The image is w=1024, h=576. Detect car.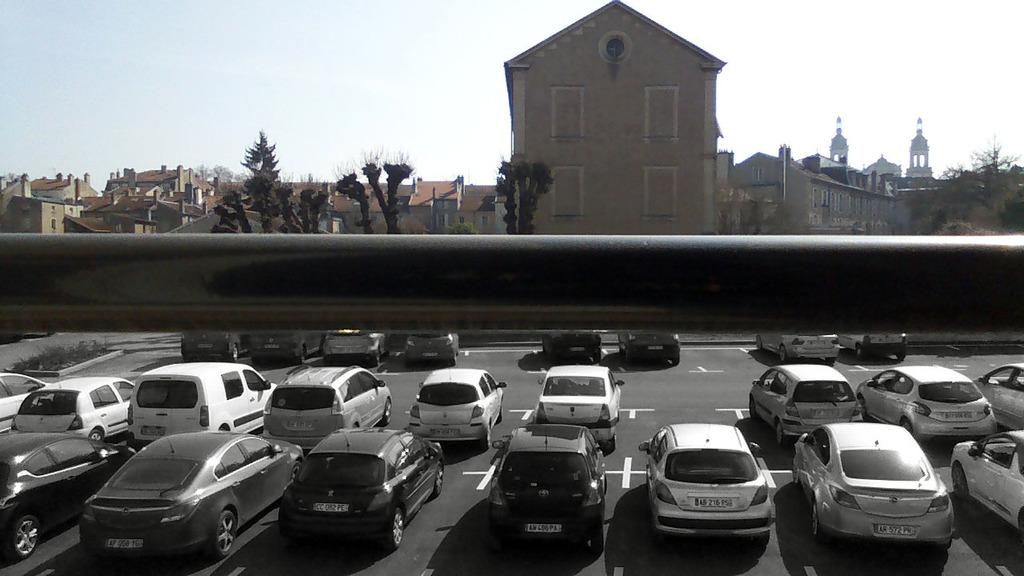
Detection: bbox=[234, 329, 325, 362].
